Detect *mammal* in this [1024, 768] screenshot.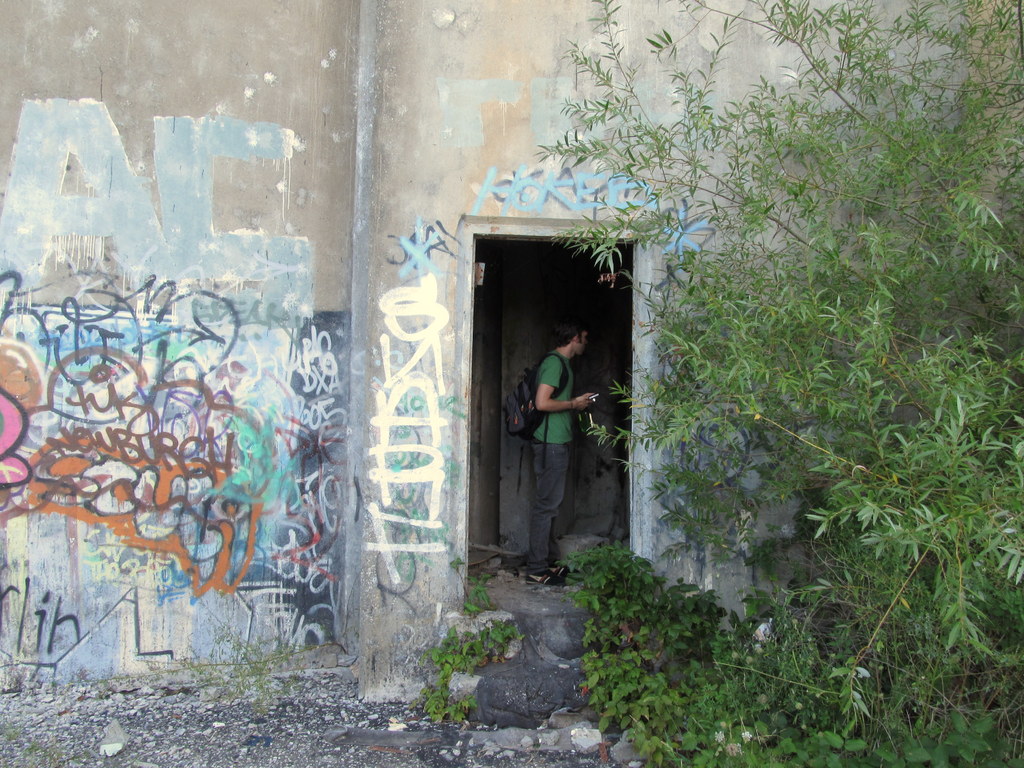
Detection: [530, 315, 596, 587].
